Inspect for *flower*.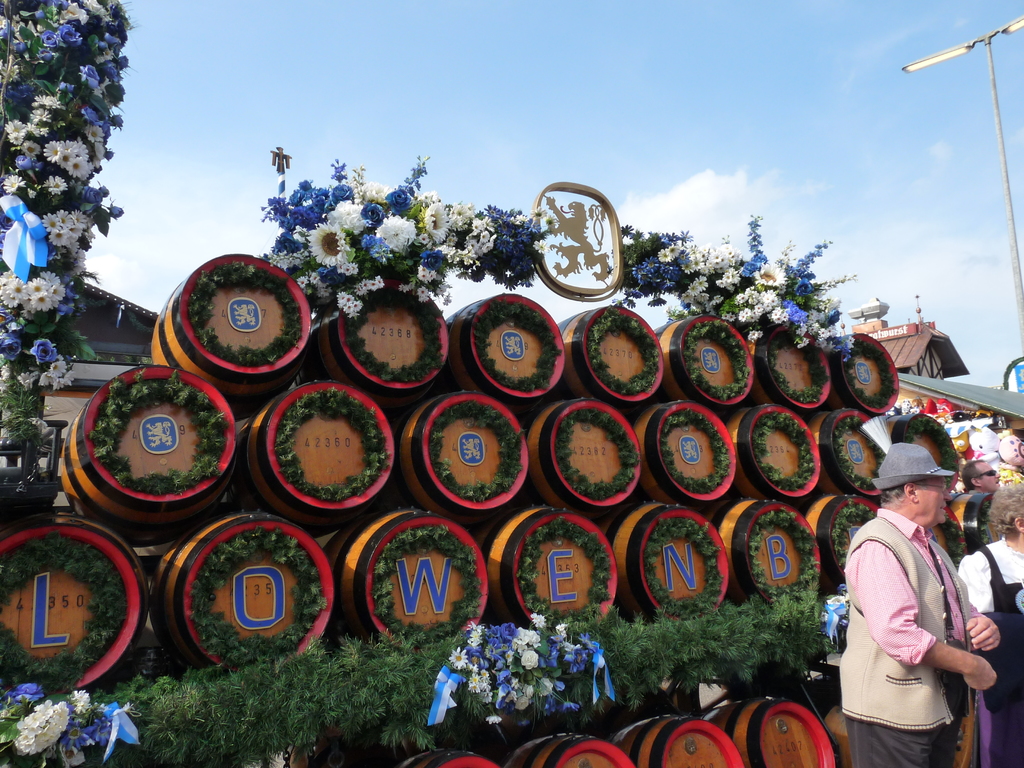
Inspection: (x1=481, y1=710, x2=505, y2=729).
